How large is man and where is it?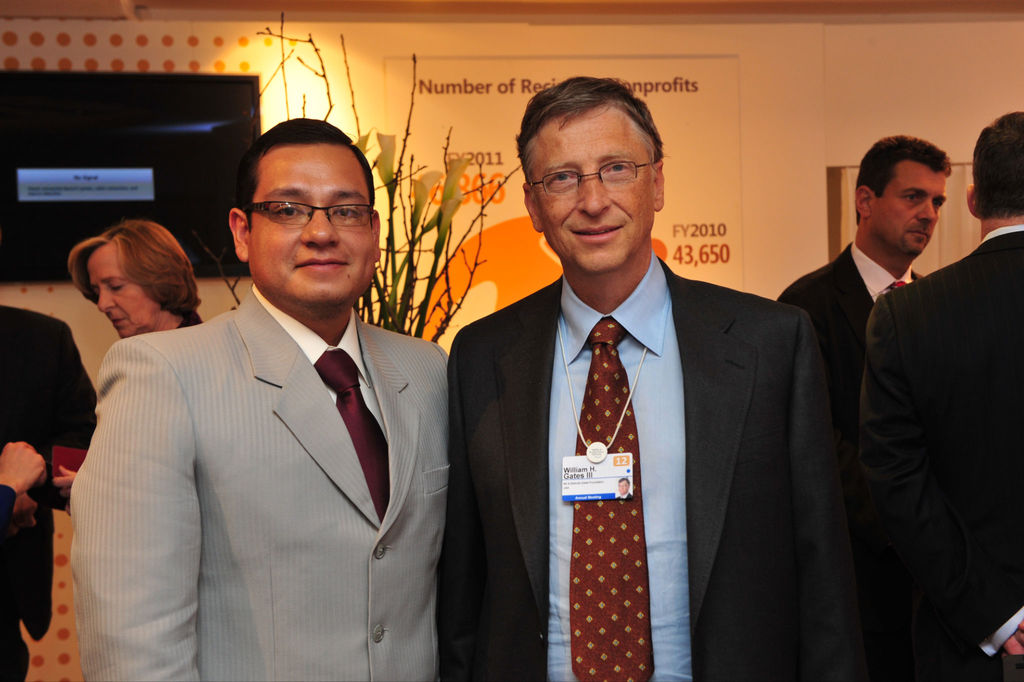
Bounding box: box=[854, 104, 1023, 681].
